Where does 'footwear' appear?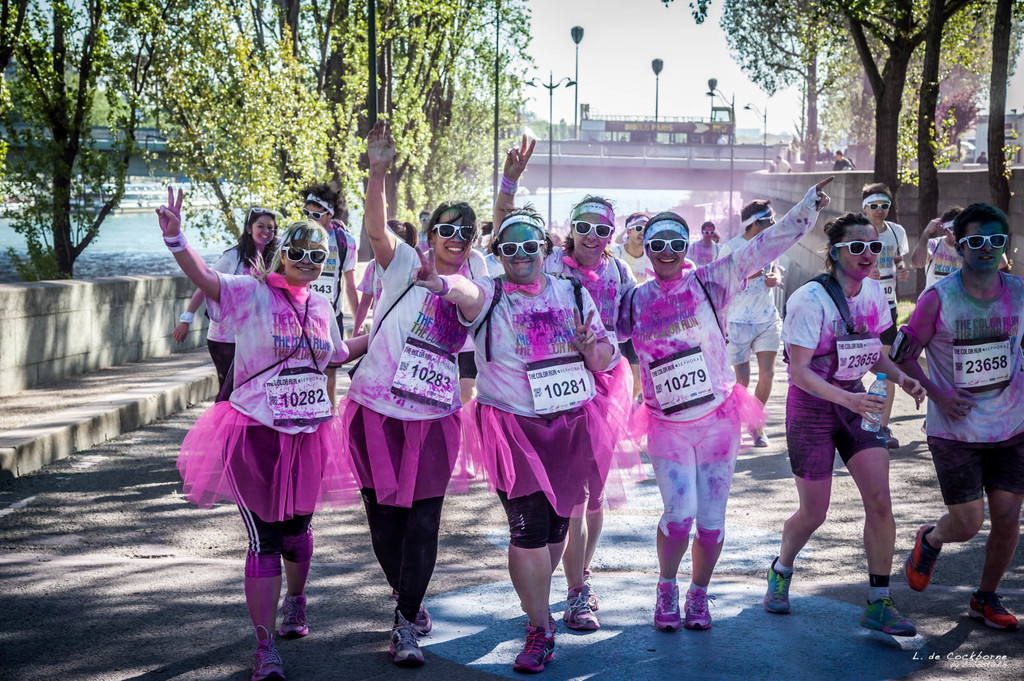
Appears at region(879, 422, 903, 449).
